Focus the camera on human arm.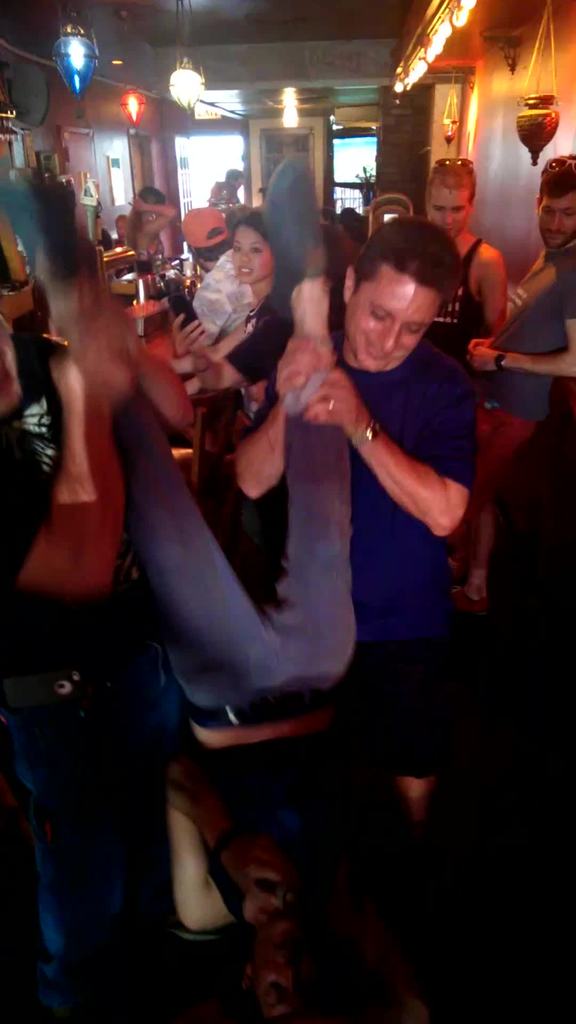
Focus region: [x1=186, y1=275, x2=235, y2=347].
